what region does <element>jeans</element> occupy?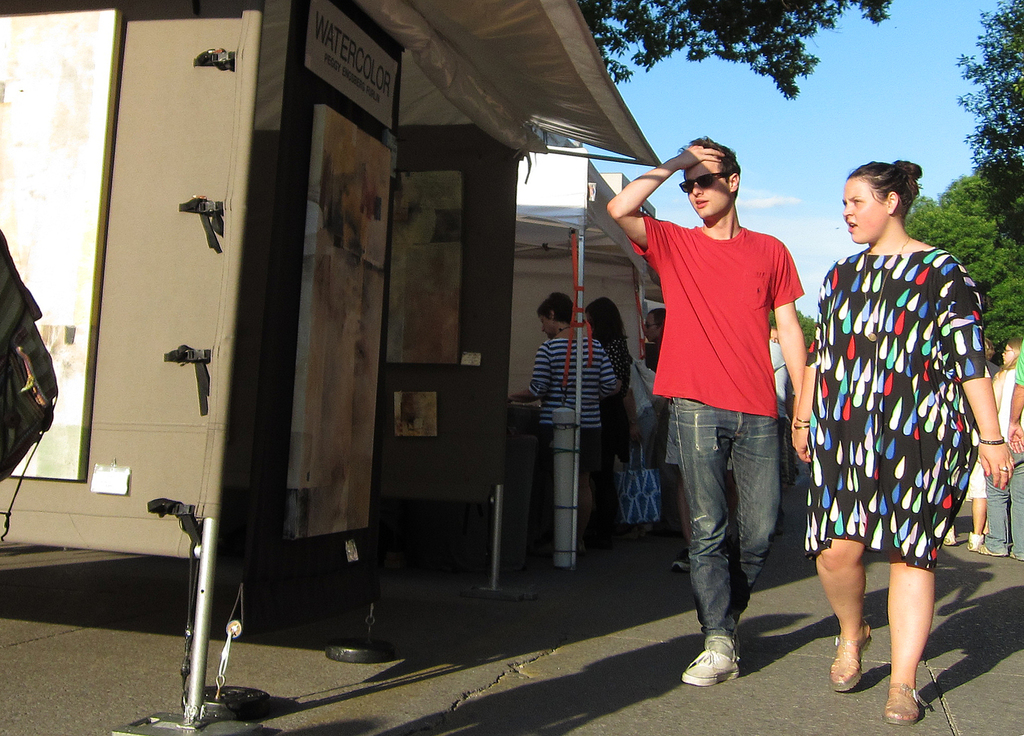
left=981, top=448, right=1022, bottom=562.
